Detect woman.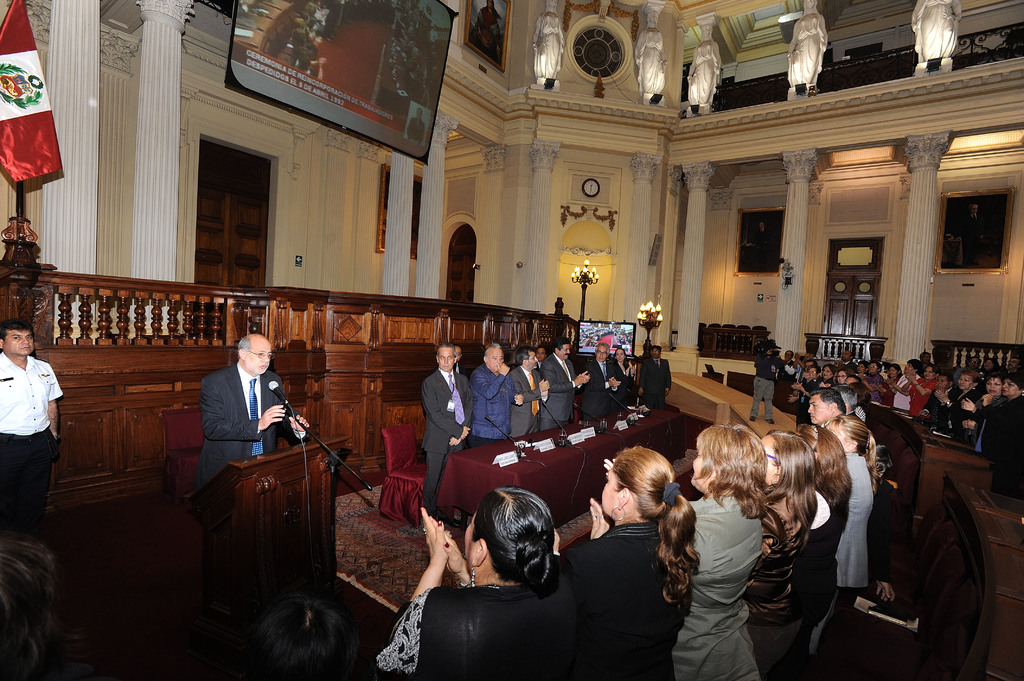
Detected at box=[757, 424, 815, 671].
